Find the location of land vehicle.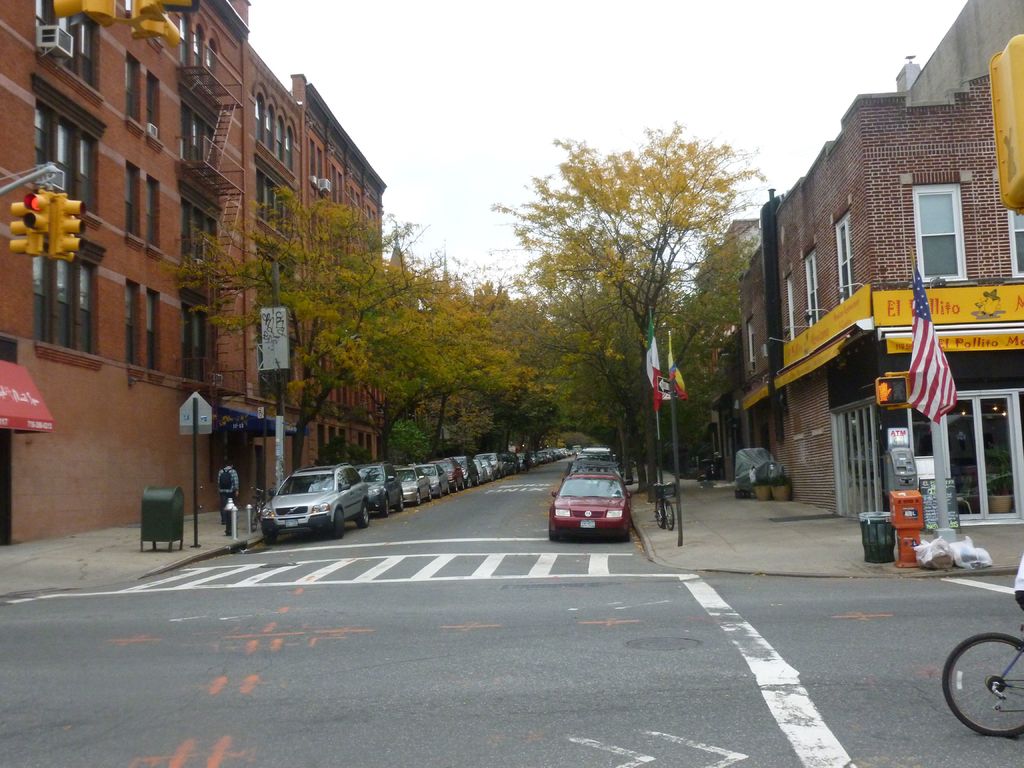
Location: bbox=(651, 482, 676, 529).
